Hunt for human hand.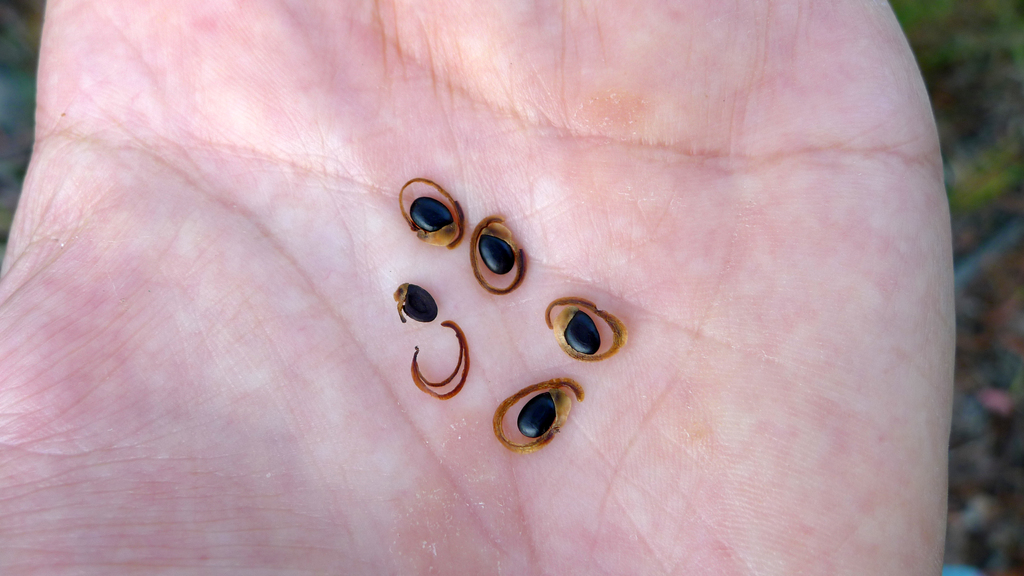
Hunted down at [x1=0, y1=0, x2=977, y2=575].
